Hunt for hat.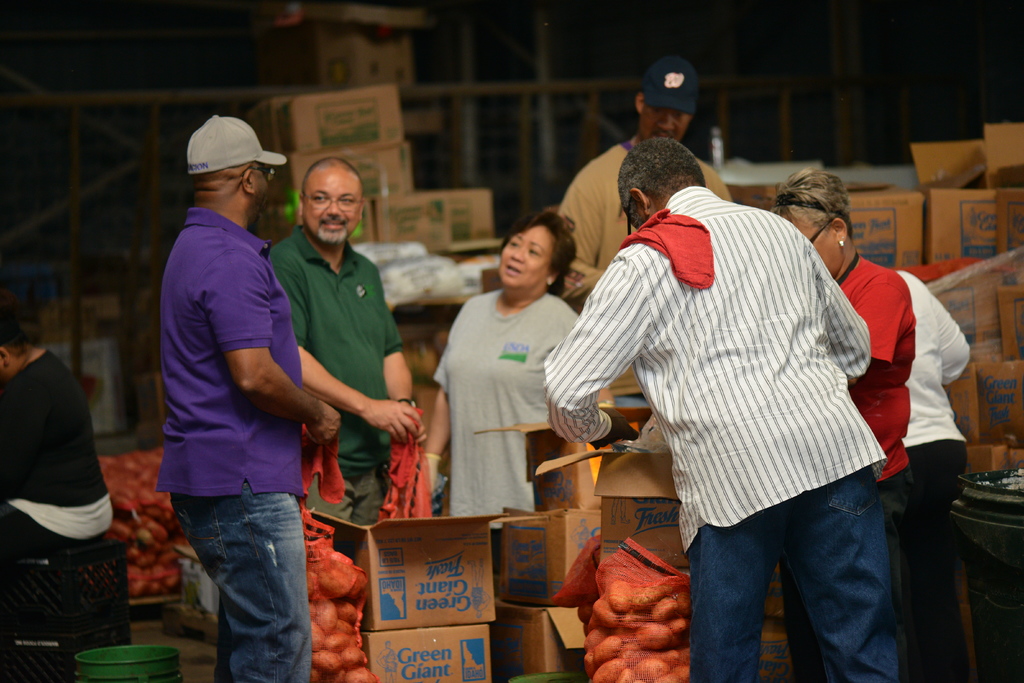
Hunted down at pyautogui.locateOnScreen(187, 111, 287, 177).
